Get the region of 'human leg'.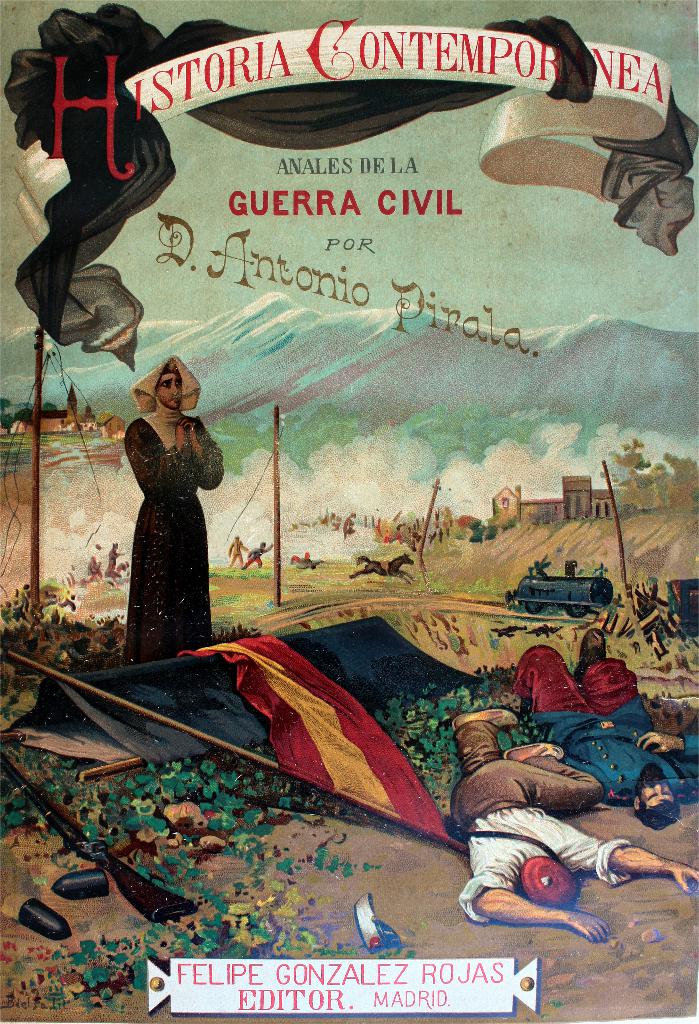
517,727,595,817.
